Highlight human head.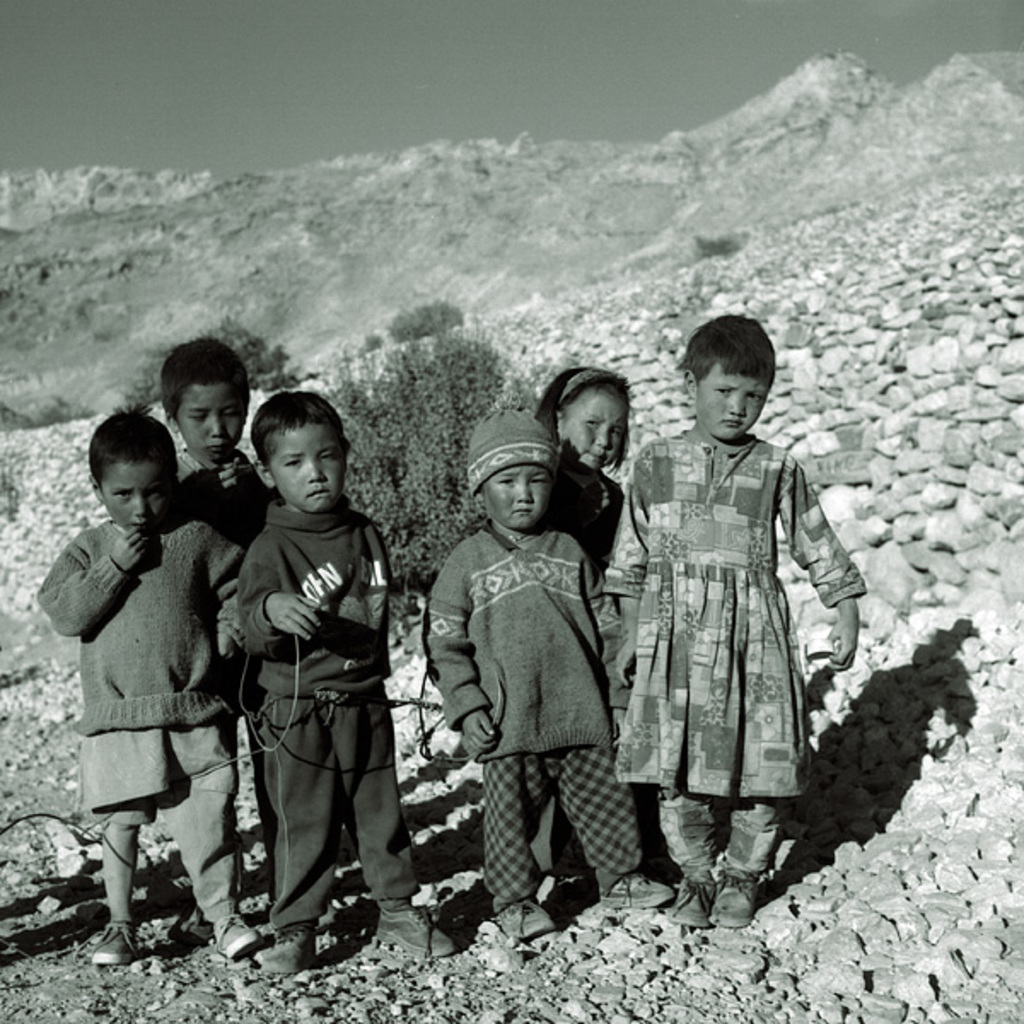
Highlighted region: <region>468, 408, 563, 536</region>.
